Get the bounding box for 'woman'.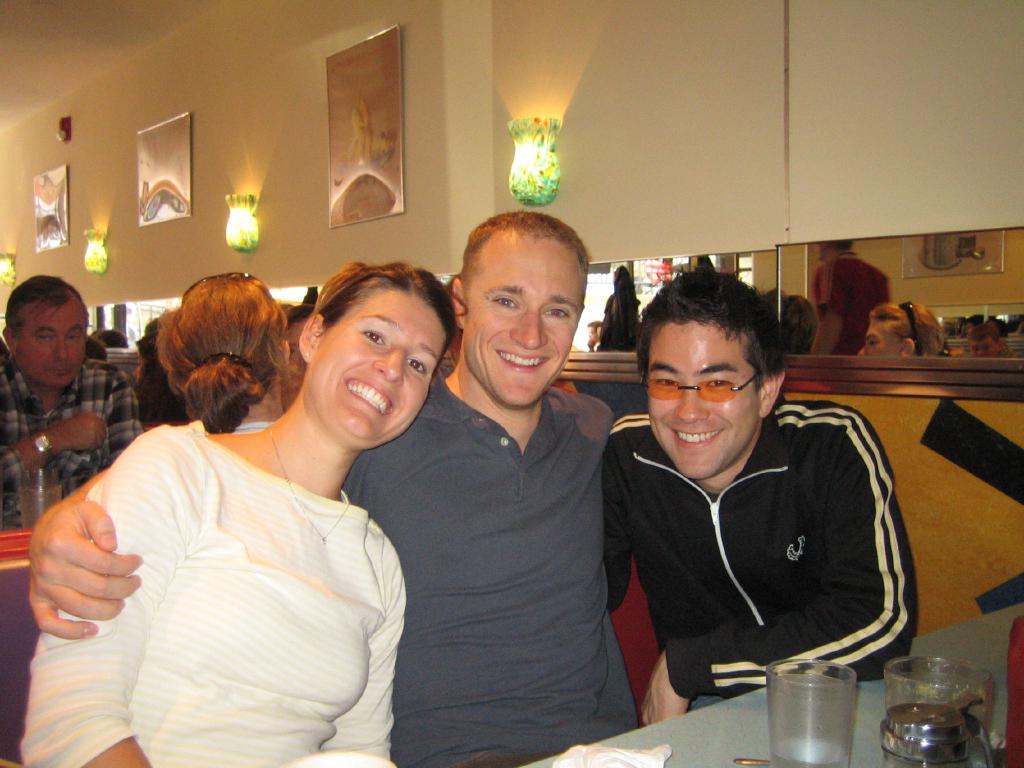
(60, 250, 428, 767).
